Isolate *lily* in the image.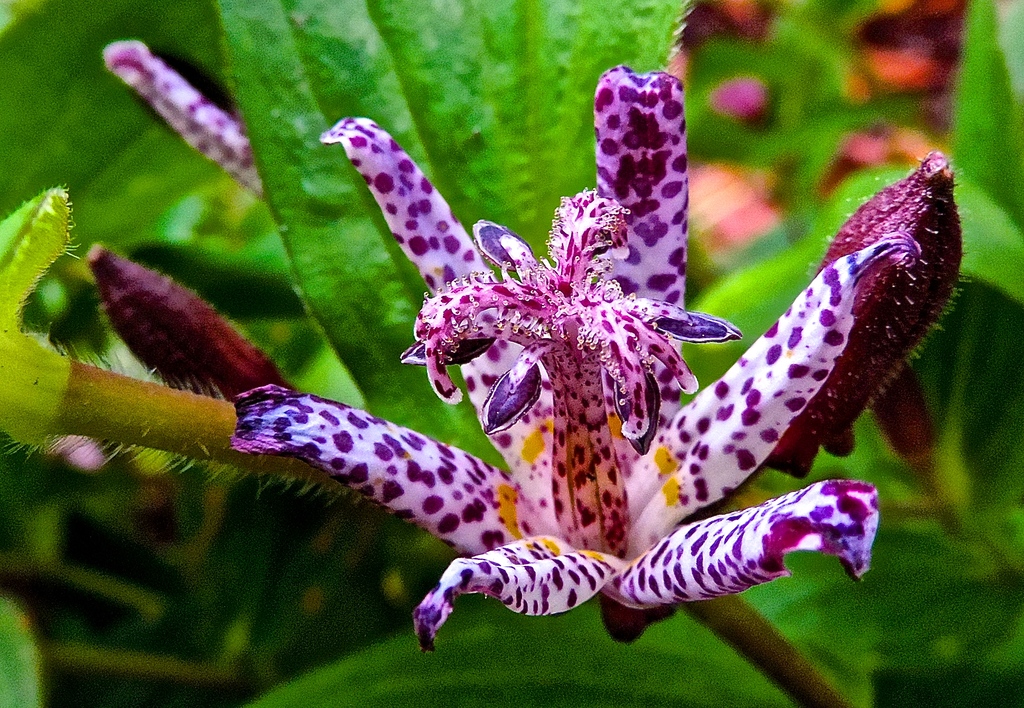
Isolated region: (101,36,275,207).
